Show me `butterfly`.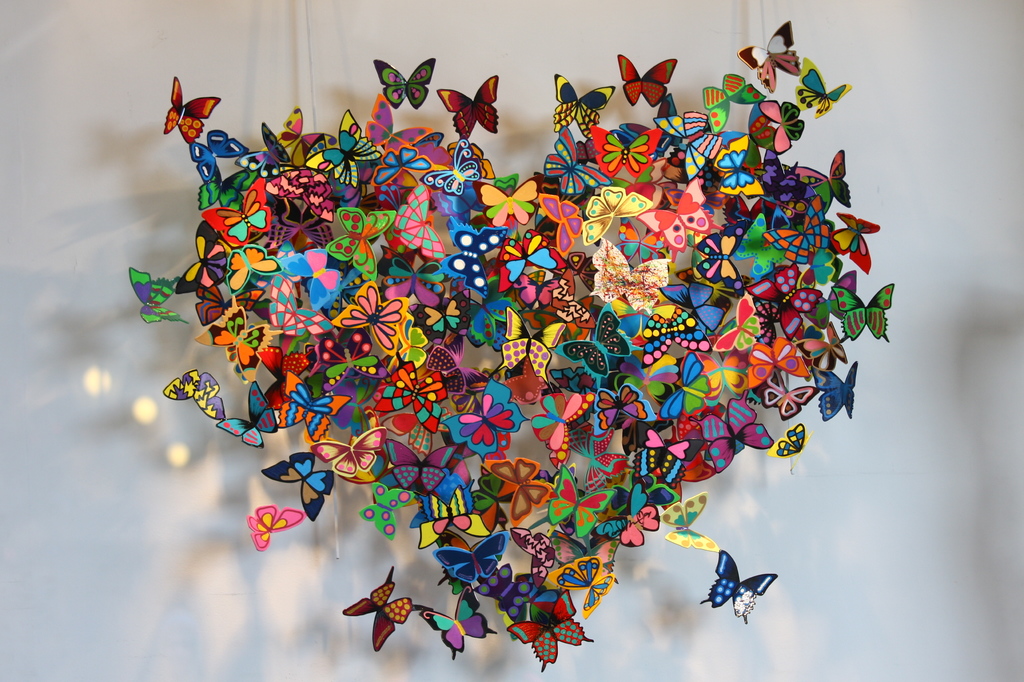
`butterfly` is here: Rect(758, 95, 804, 148).
